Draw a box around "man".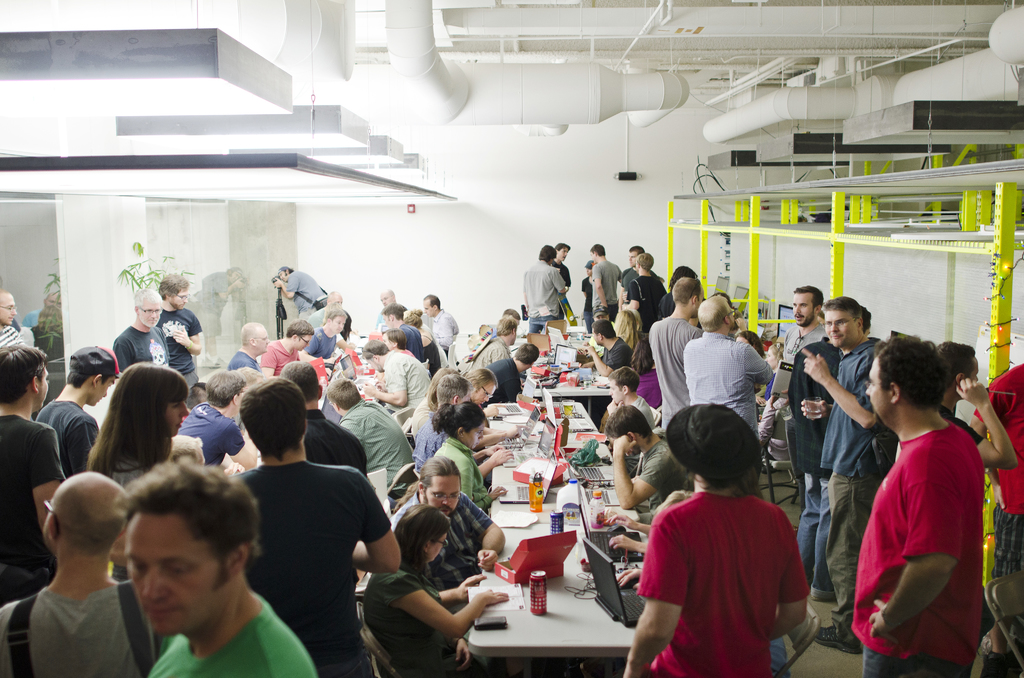
428/289/467/353.
